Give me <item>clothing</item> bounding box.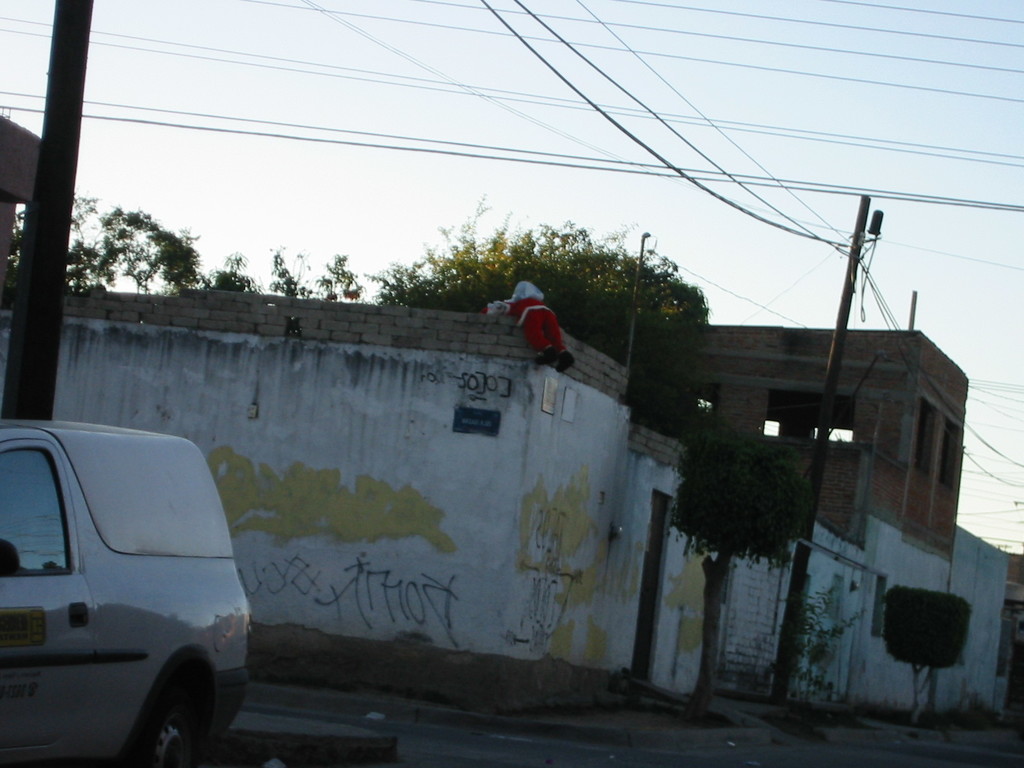
[x1=490, y1=289, x2=568, y2=350].
